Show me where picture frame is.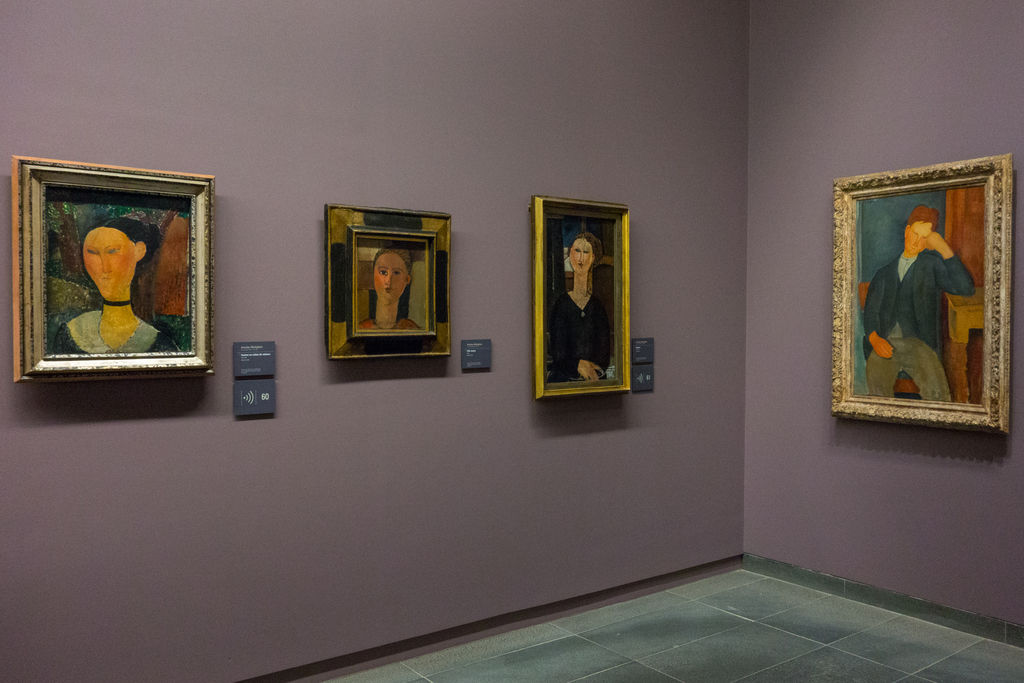
picture frame is at [left=534, top=194, right=631, bottom=402].
